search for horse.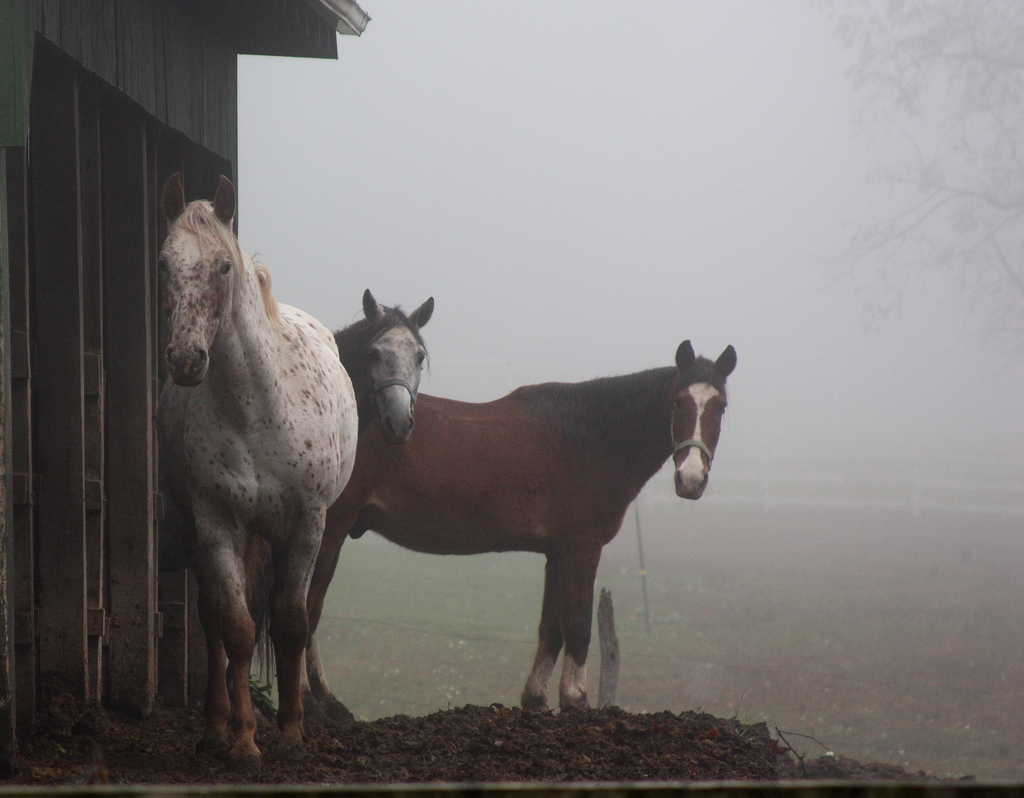
Found at <box>225,337,738,725</box>.
